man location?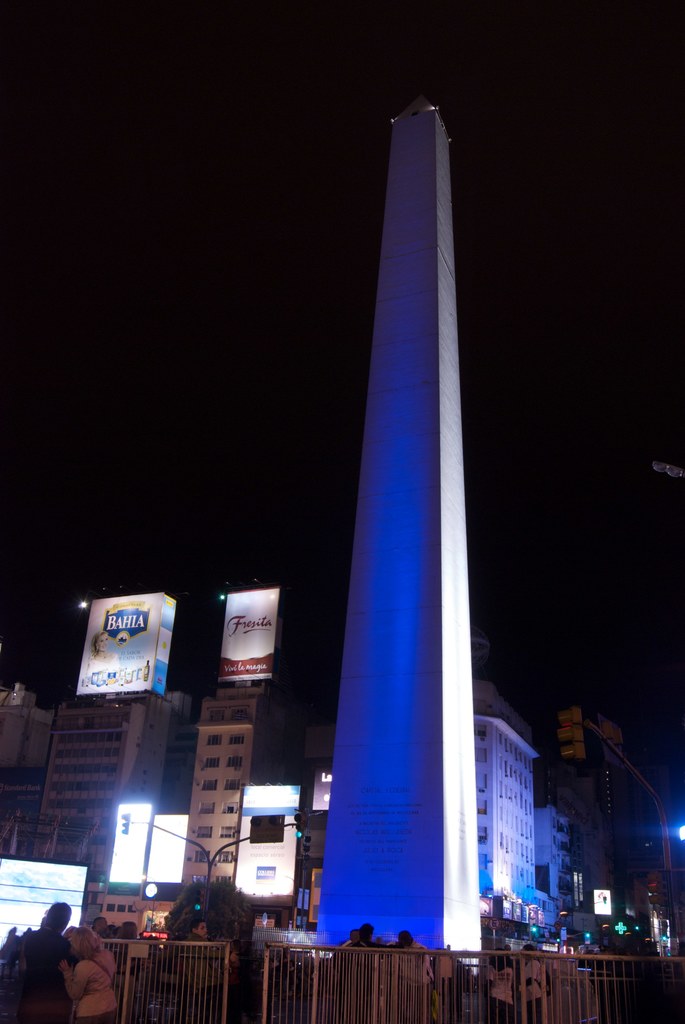
<region>5, 899, 72, 1023</region>
